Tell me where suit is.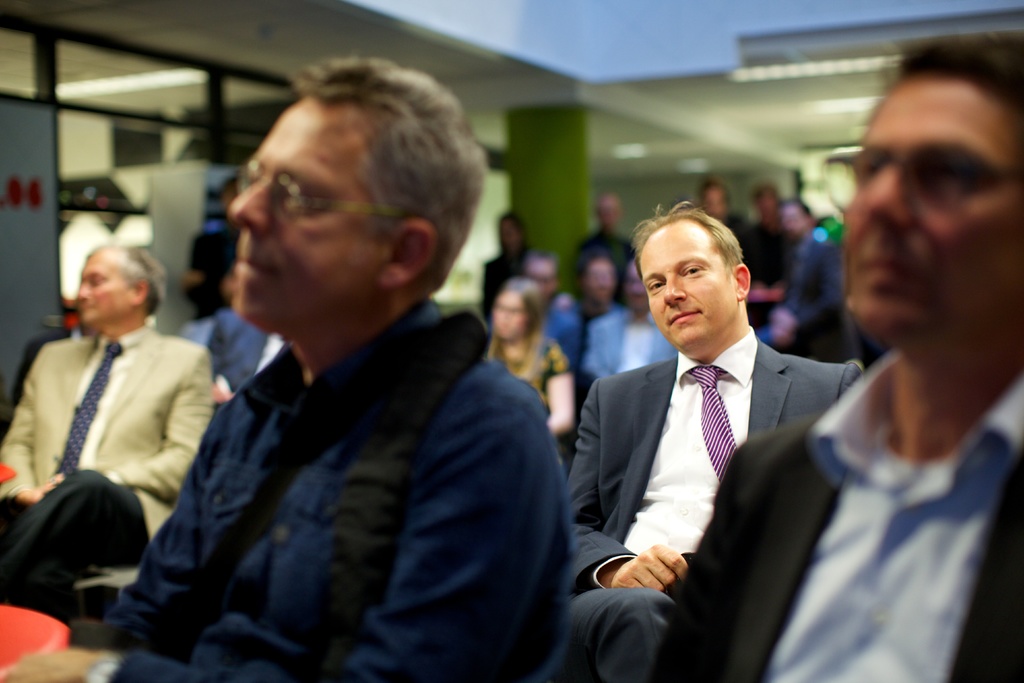
suit is at (582, 307, 676, 378).
